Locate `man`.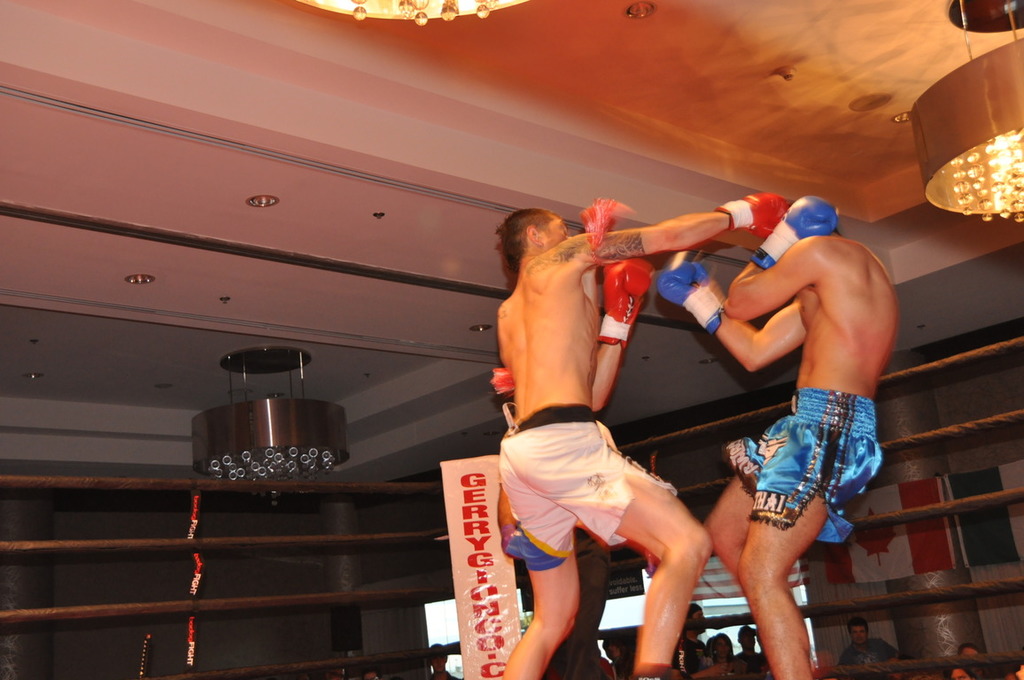
Bounding box: [660,193,902,679].
